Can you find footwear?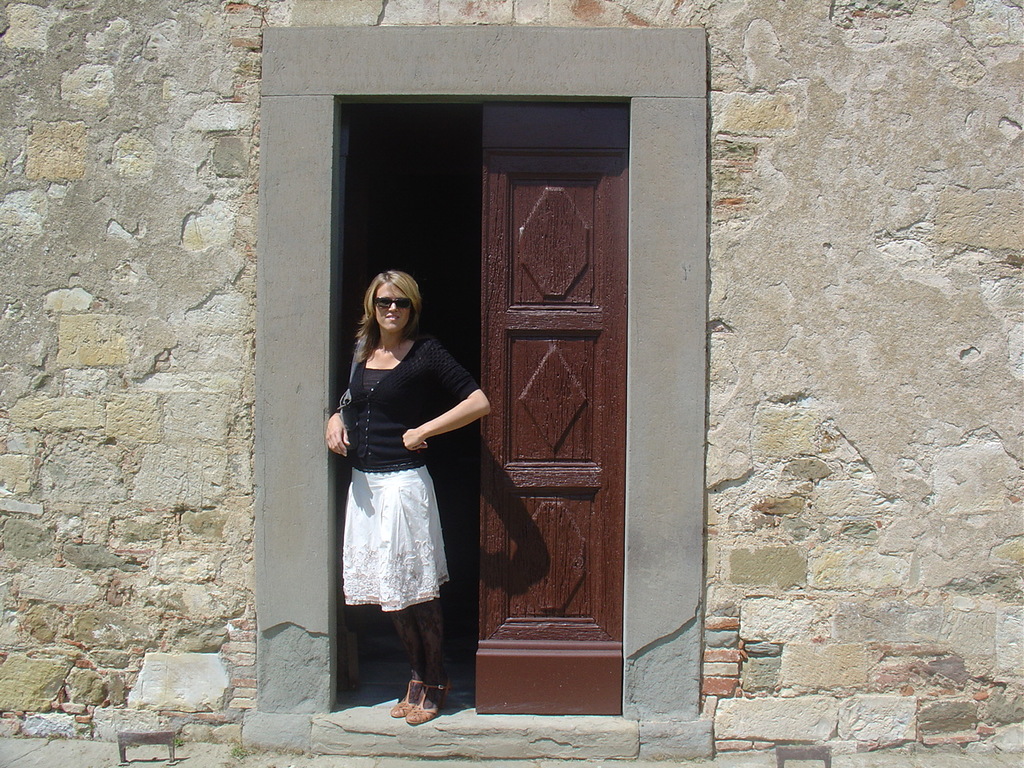
Yes, bounding box: 403/671/447/727.
